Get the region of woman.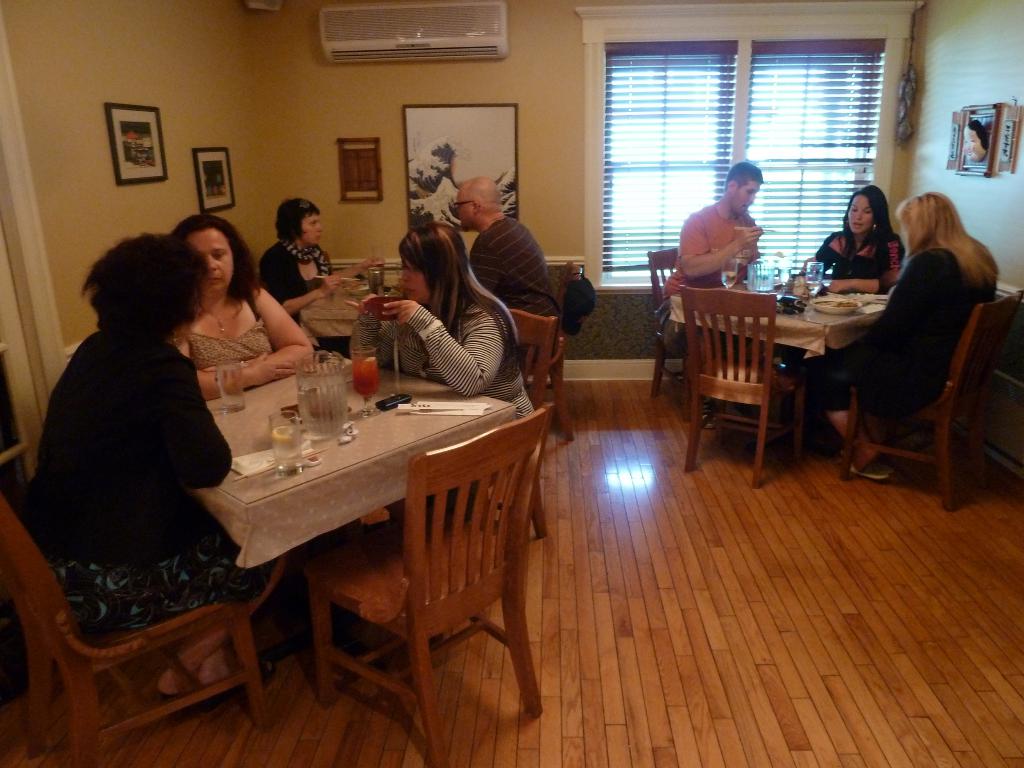
16 194 246 643.
